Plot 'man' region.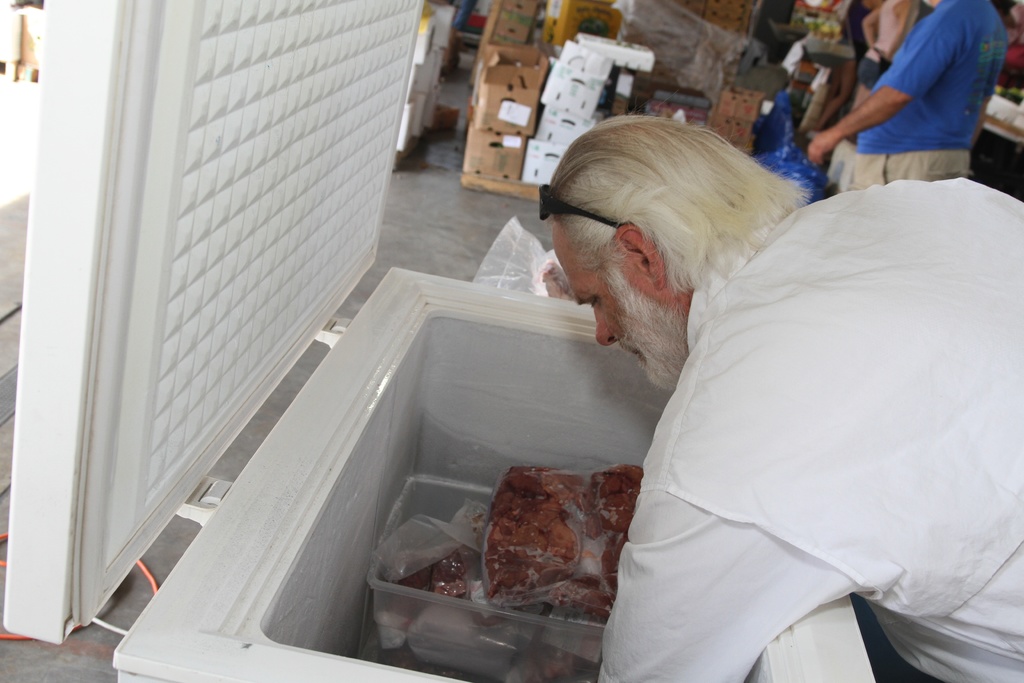
Plotted at [left=543, top=114, right=1023, bottom=682].
